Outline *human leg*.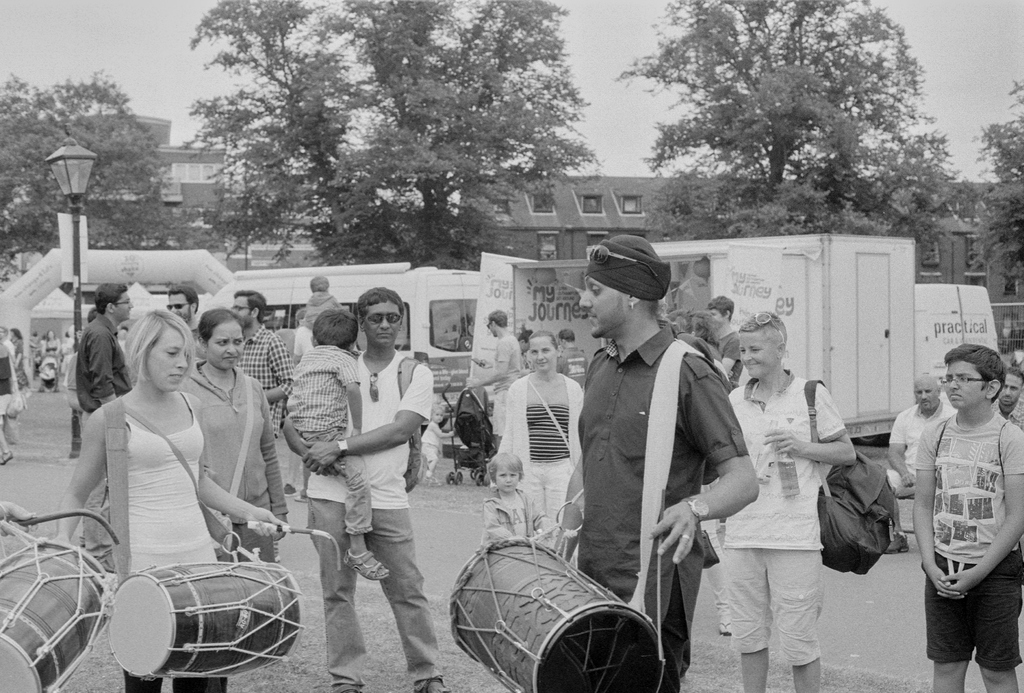
Outline: [x1=729, y1=560, x2=774, y2=692].
